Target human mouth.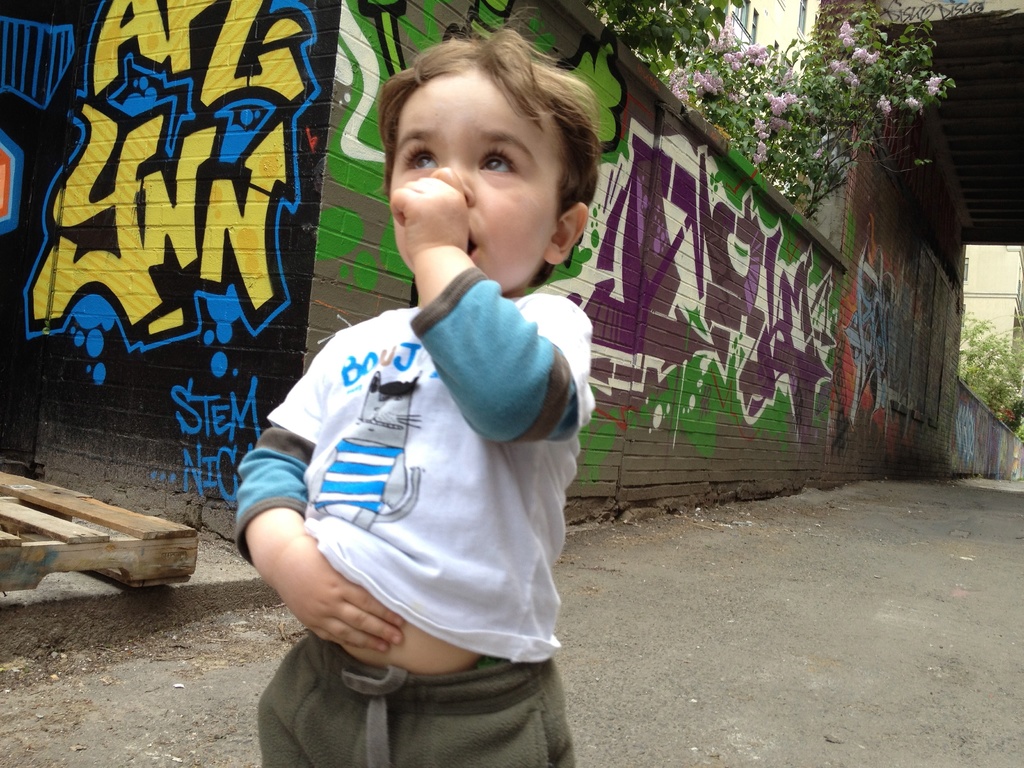
Target region: (x1=463, y1=225, x2=483, y2=258).
